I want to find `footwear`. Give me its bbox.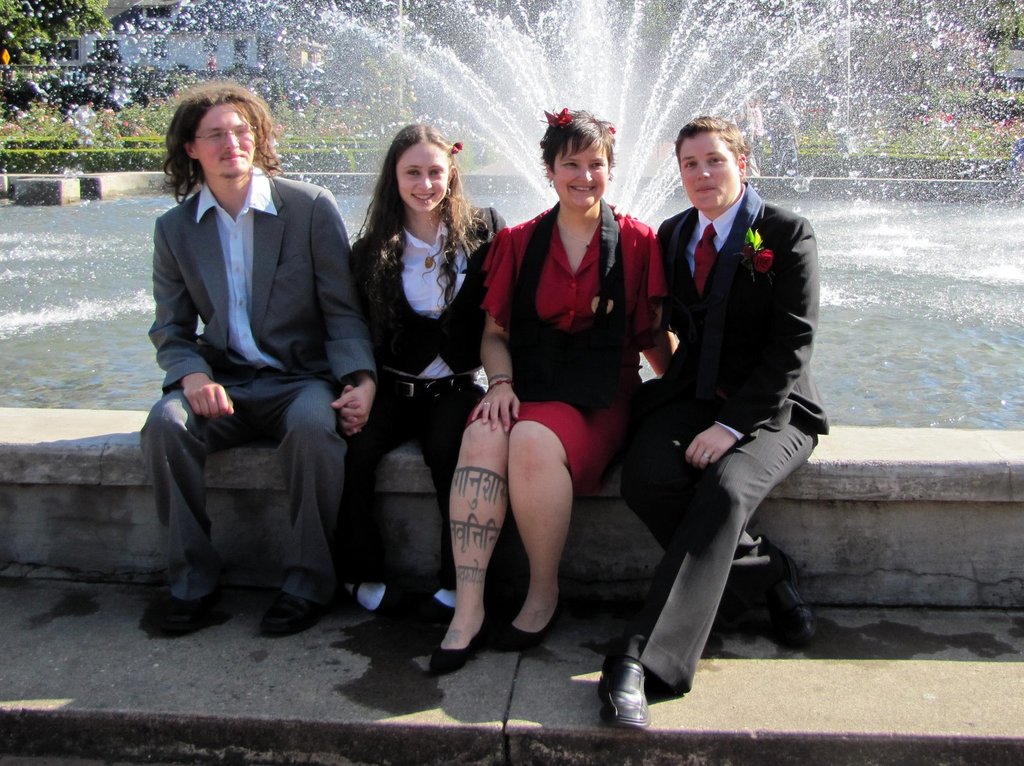
429:606:501:680.
